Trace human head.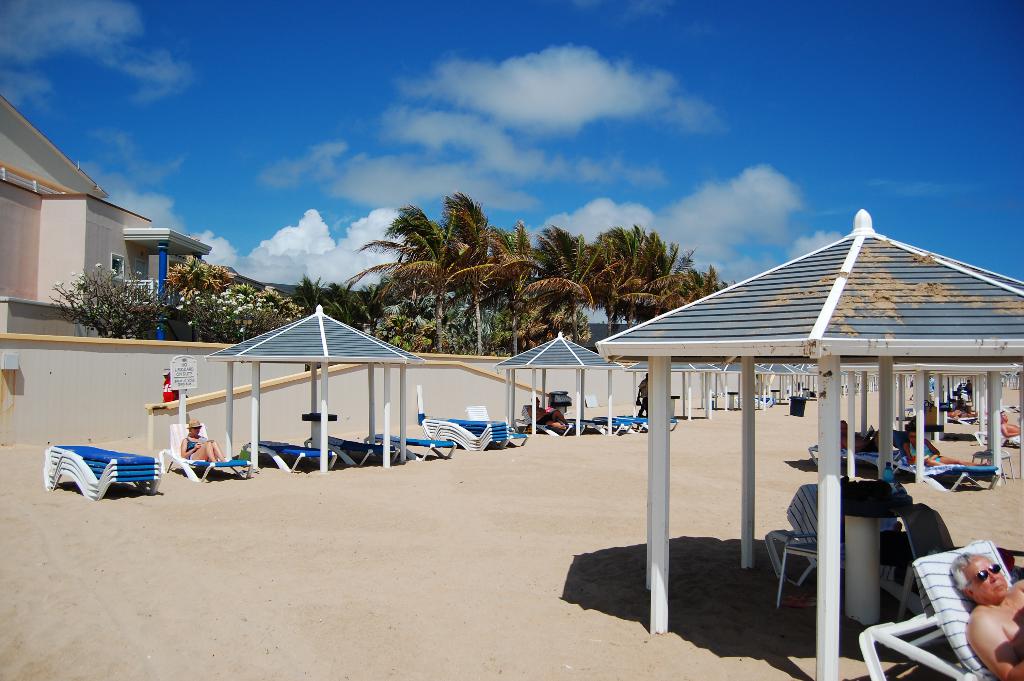
Traced to x1=645 y1=372 x2=650 y2=377.
